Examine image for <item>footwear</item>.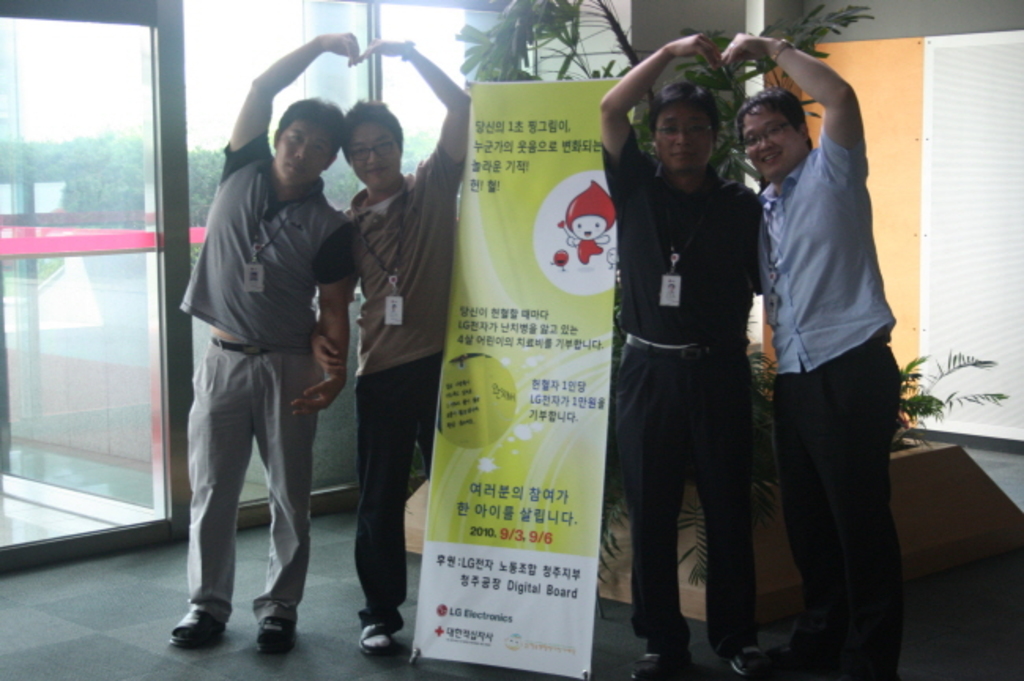
Examination result: 740/648/800/679.
